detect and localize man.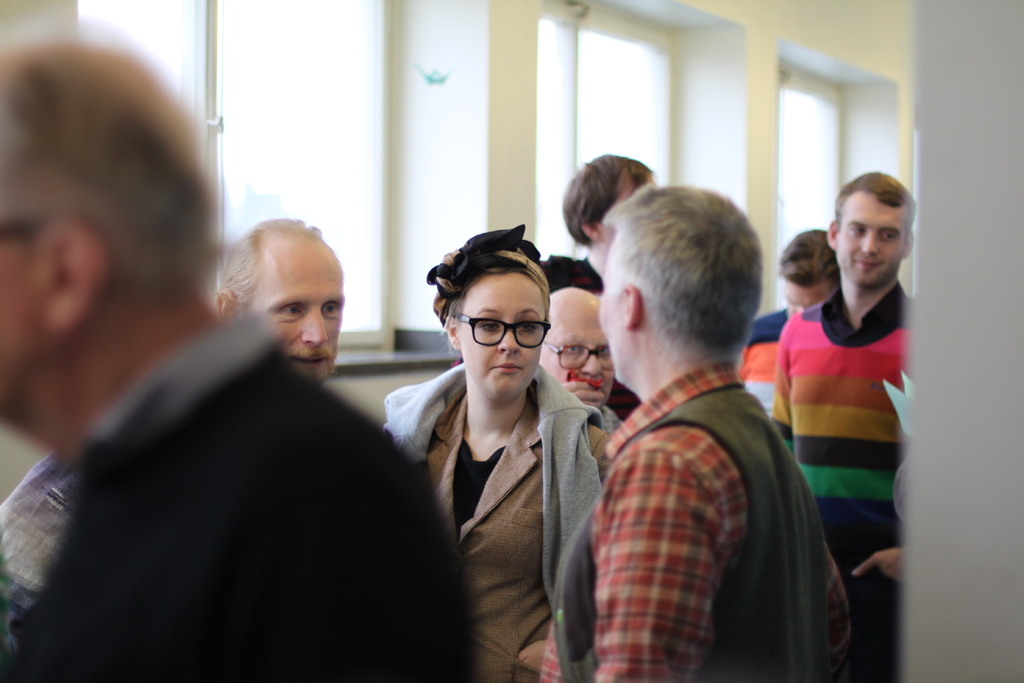
Localized at (0, 215, 347, 666).
